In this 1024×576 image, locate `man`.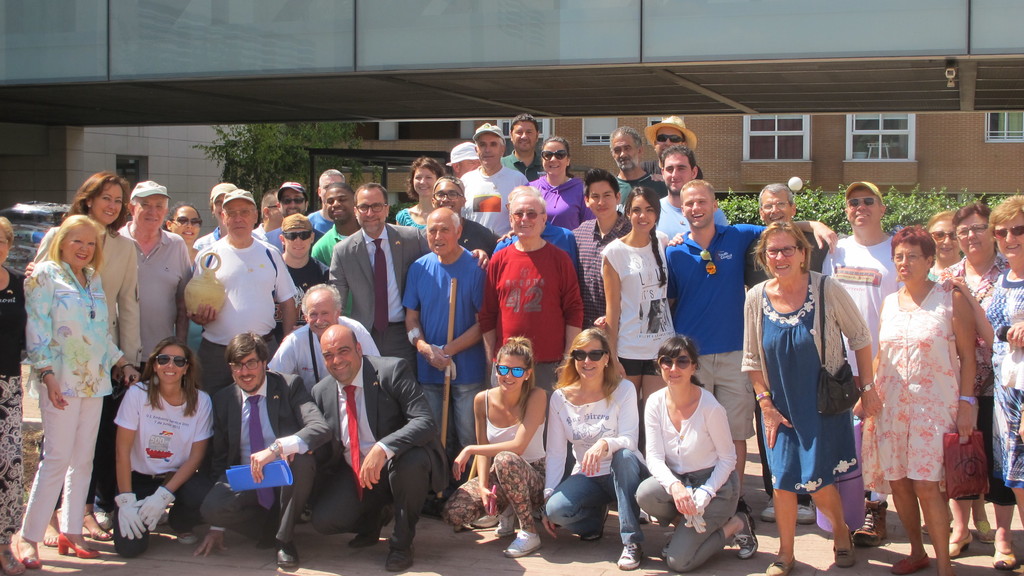
Bounding box: Rect(194, 188, 300, 361).
